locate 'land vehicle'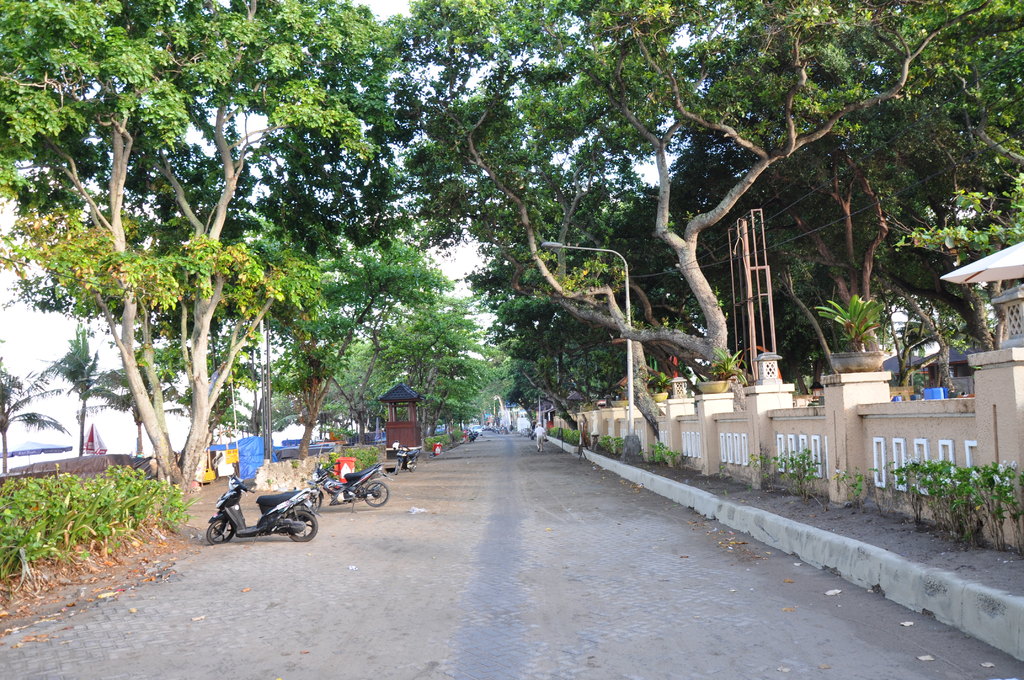
397,446,420,474
